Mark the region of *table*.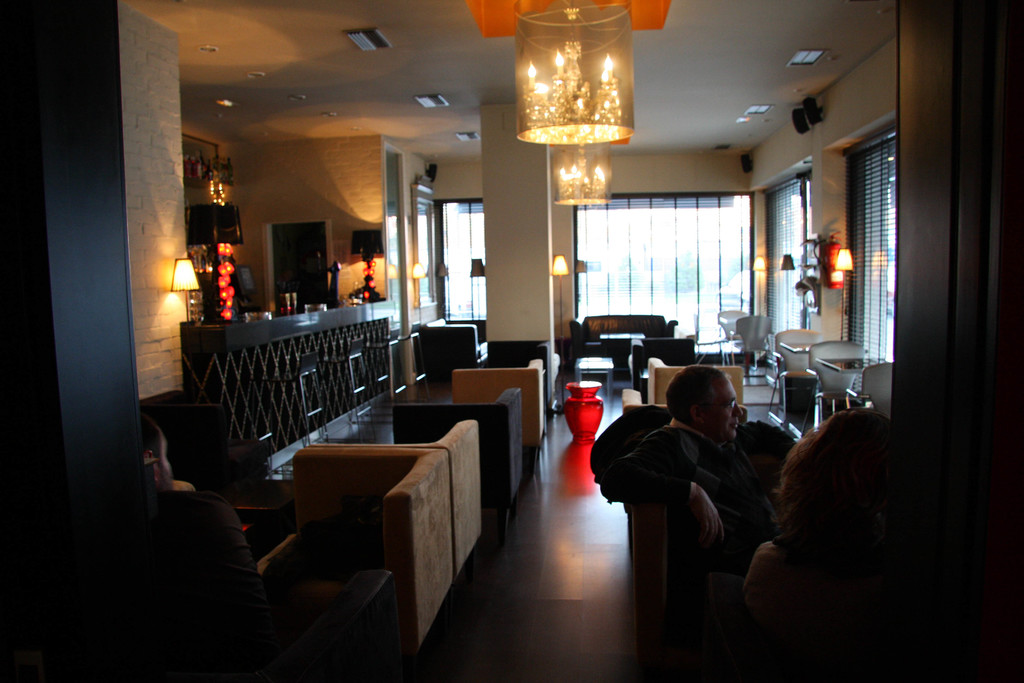
Region: 816 356 883 408.
